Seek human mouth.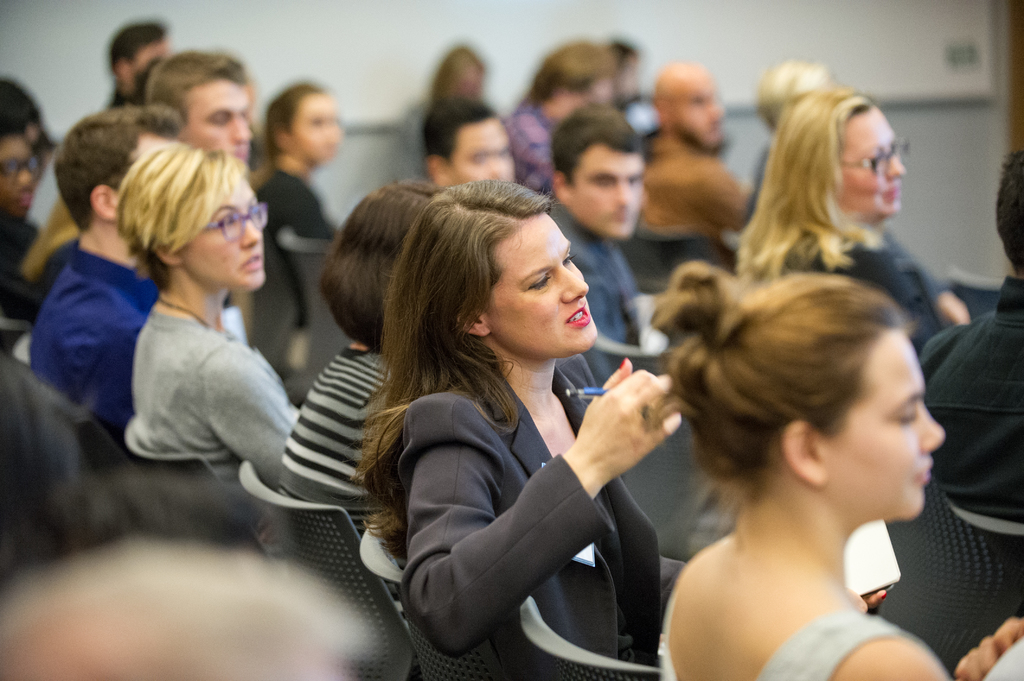
box=[230, 147, 252, 161].
